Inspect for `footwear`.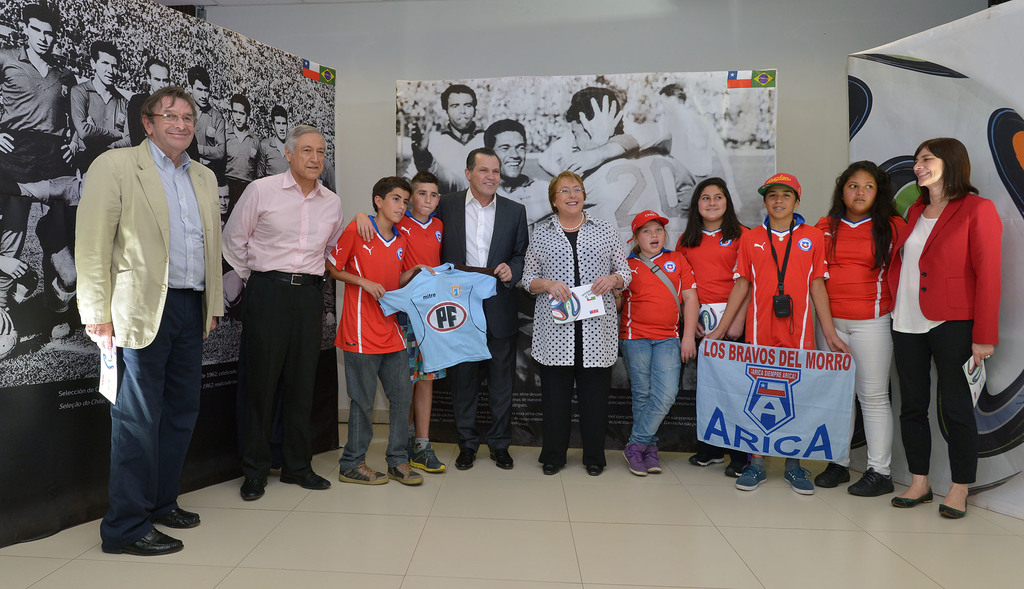
Inspection: [163,504,202,525].
